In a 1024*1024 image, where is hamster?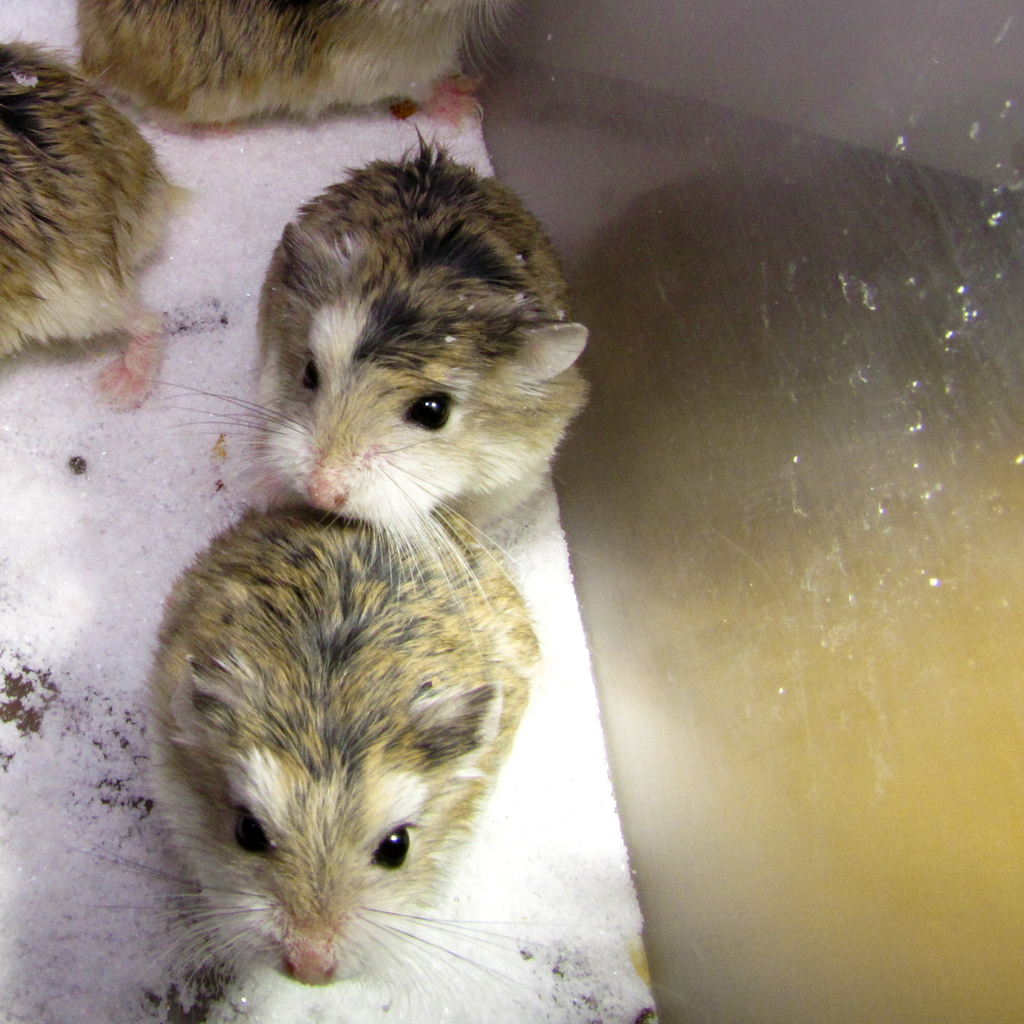
[76,495,543,989].
